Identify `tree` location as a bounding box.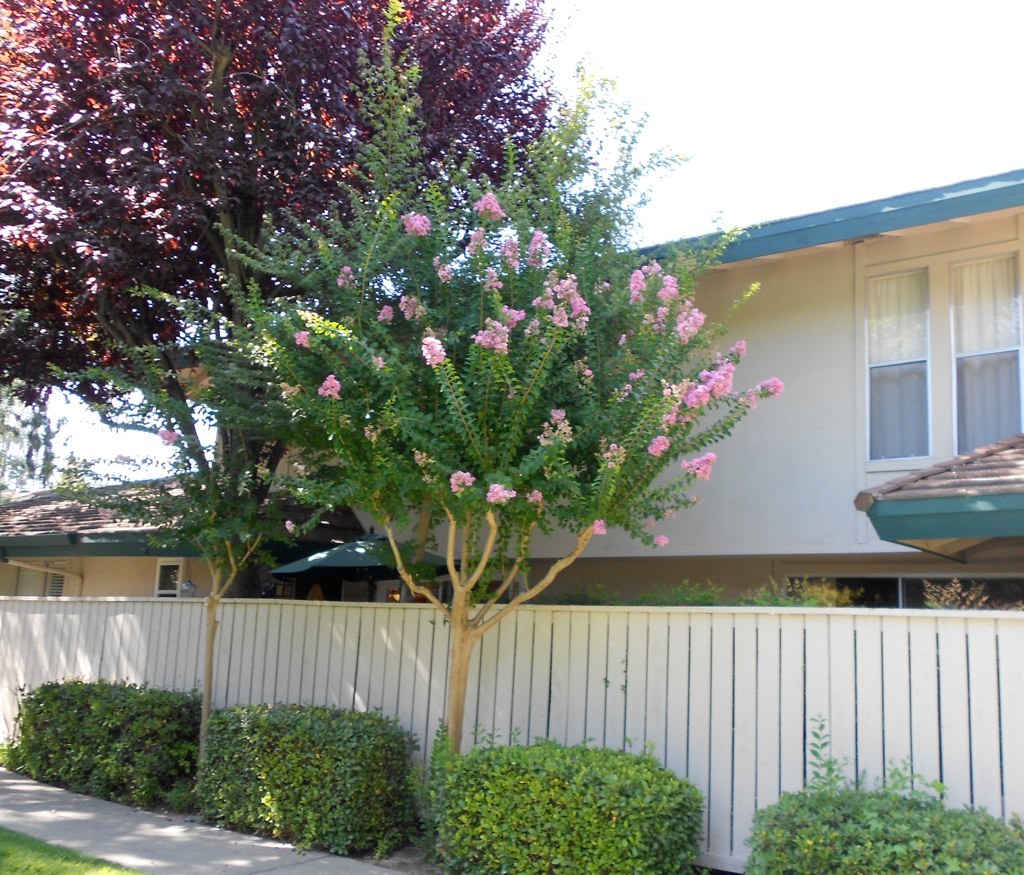
0:0:582:817.
